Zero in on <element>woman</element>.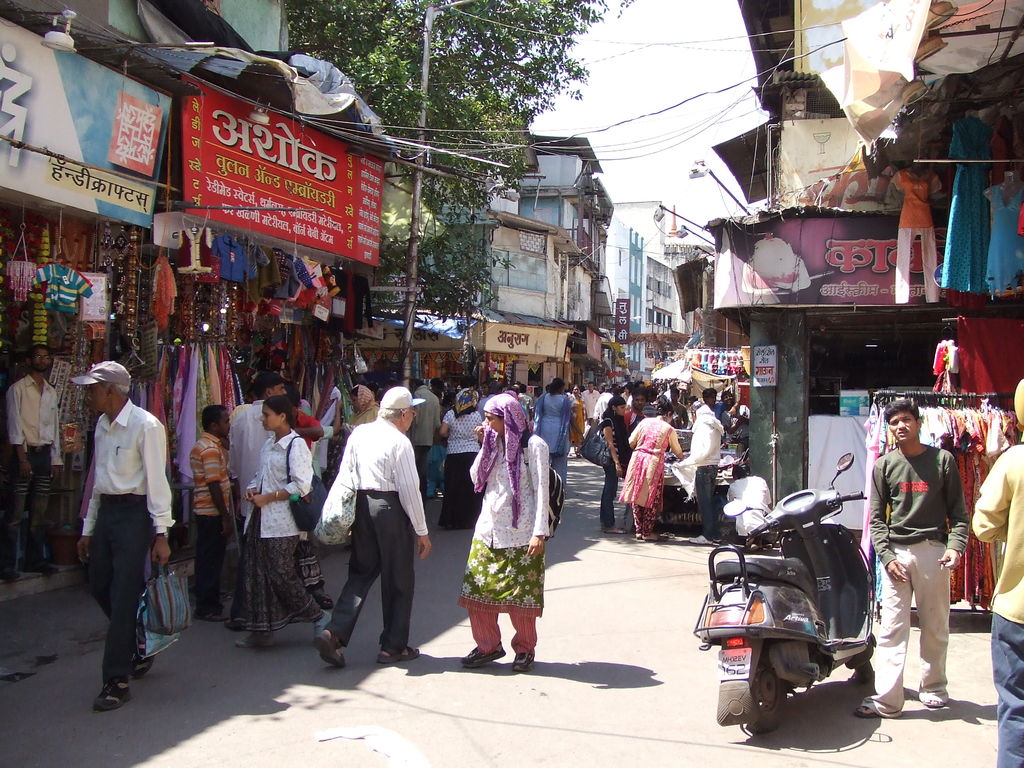
Zeroed in: 536/374/578/500.
